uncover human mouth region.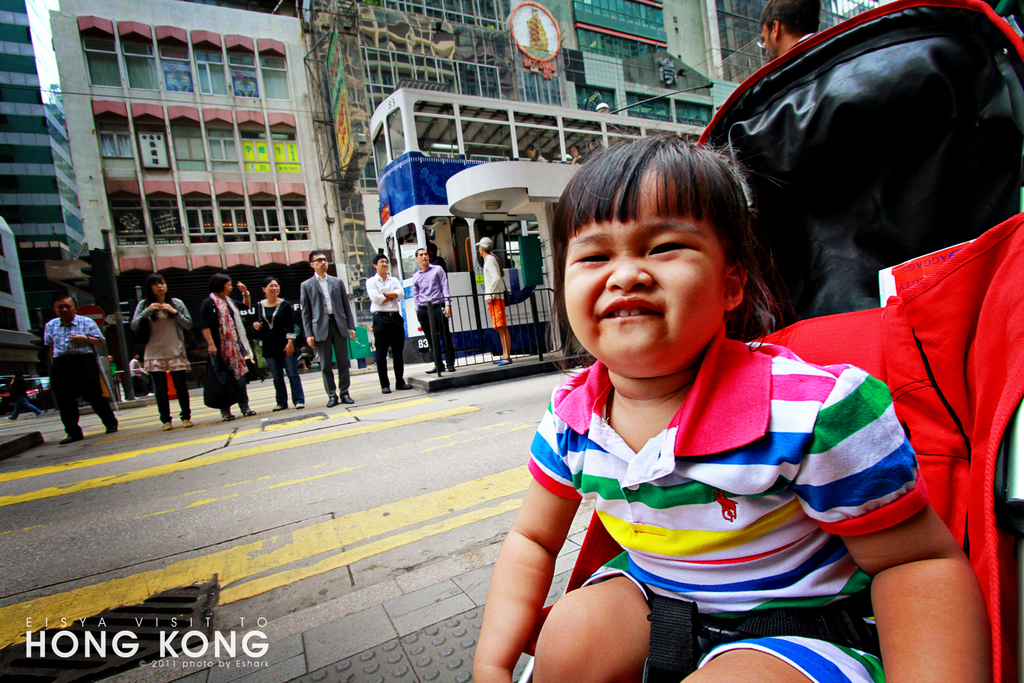
Uncovered: box(594, 296, 660, 322).
